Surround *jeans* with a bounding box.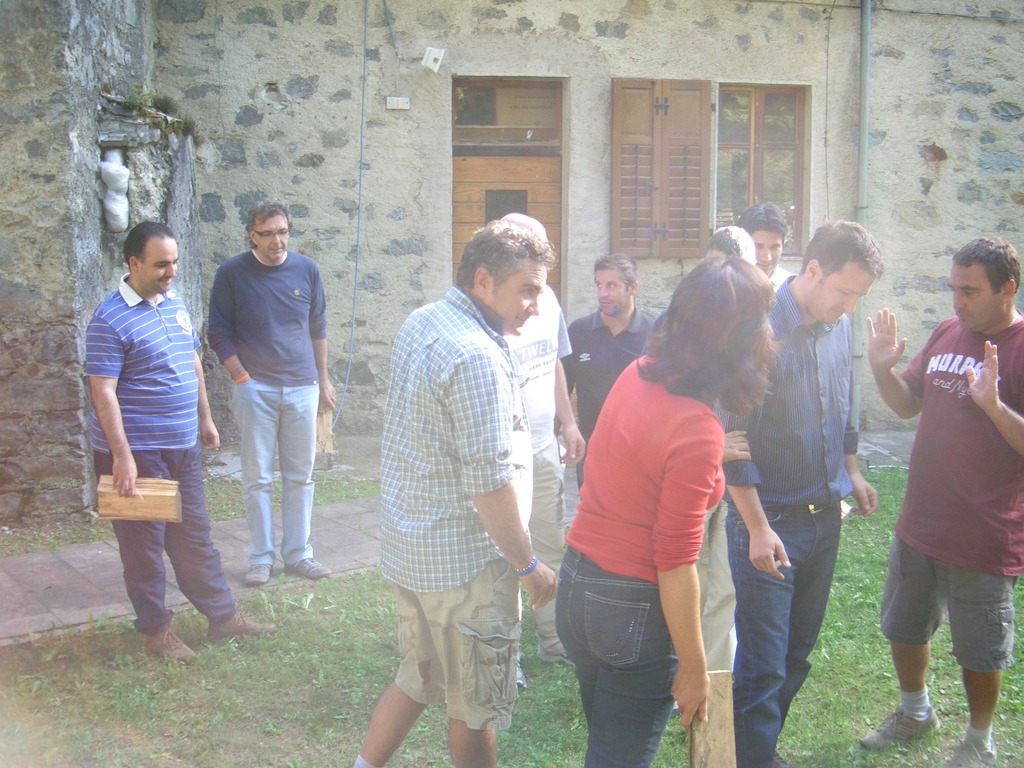
detection(84, 448, 238, 632).
